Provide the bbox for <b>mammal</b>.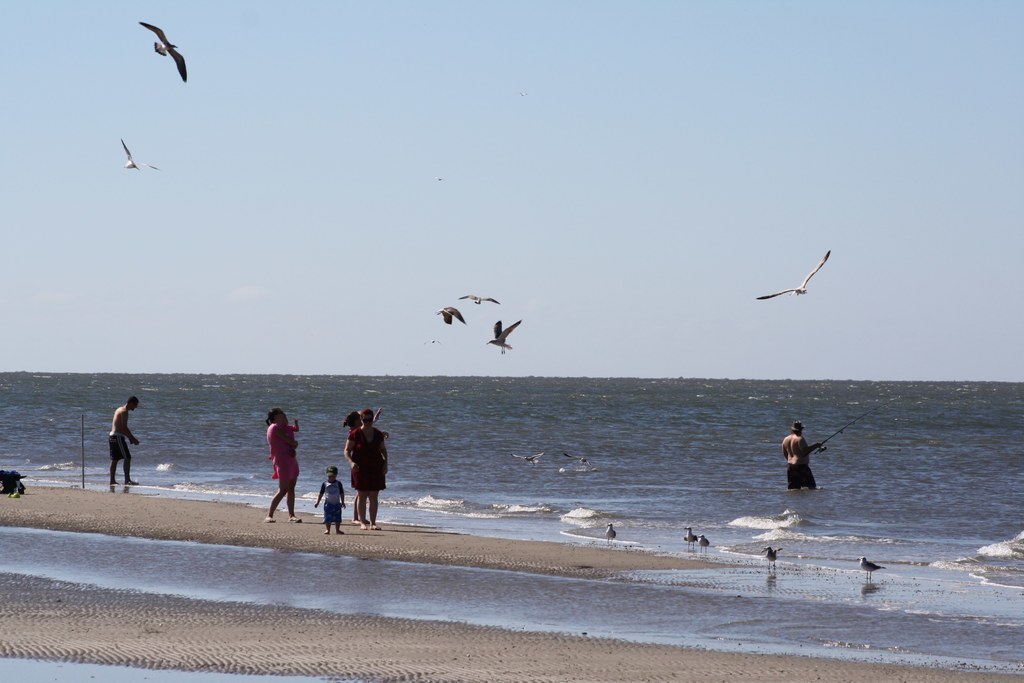
(left=316, top=468, right=347, bottom=533).
